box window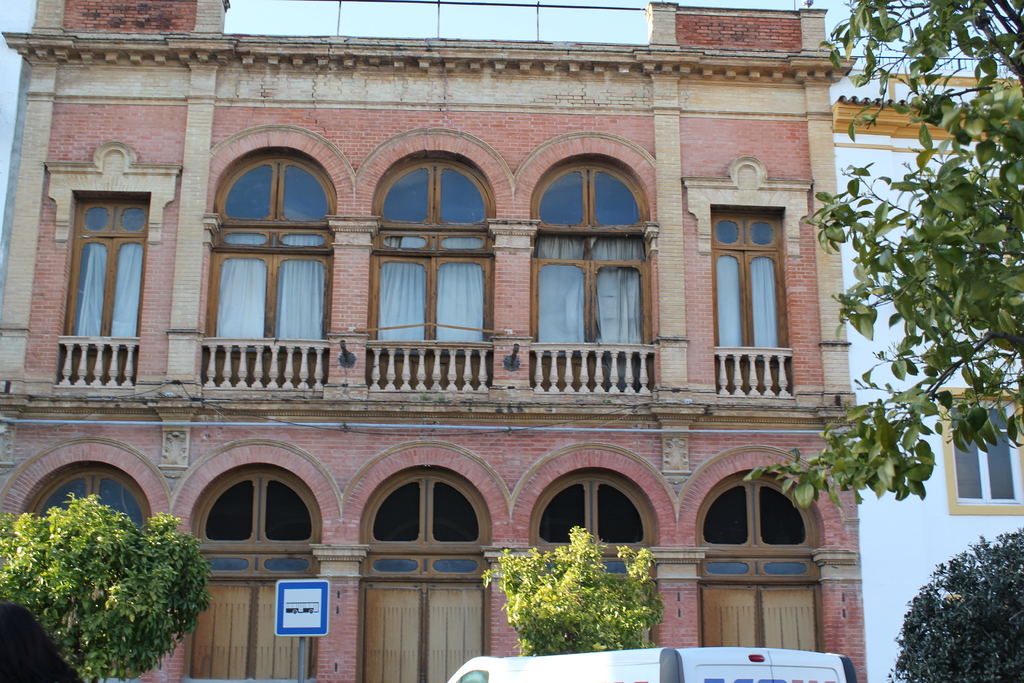
bbox=(356, 468, 490, 682)
